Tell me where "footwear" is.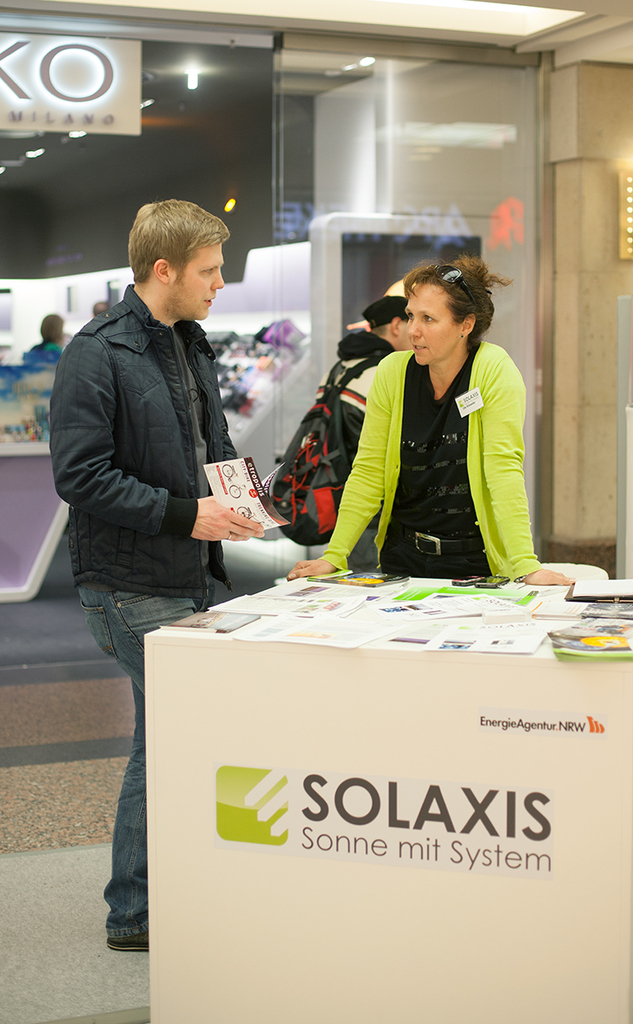
"footwear" is at 103/911/144/954.
